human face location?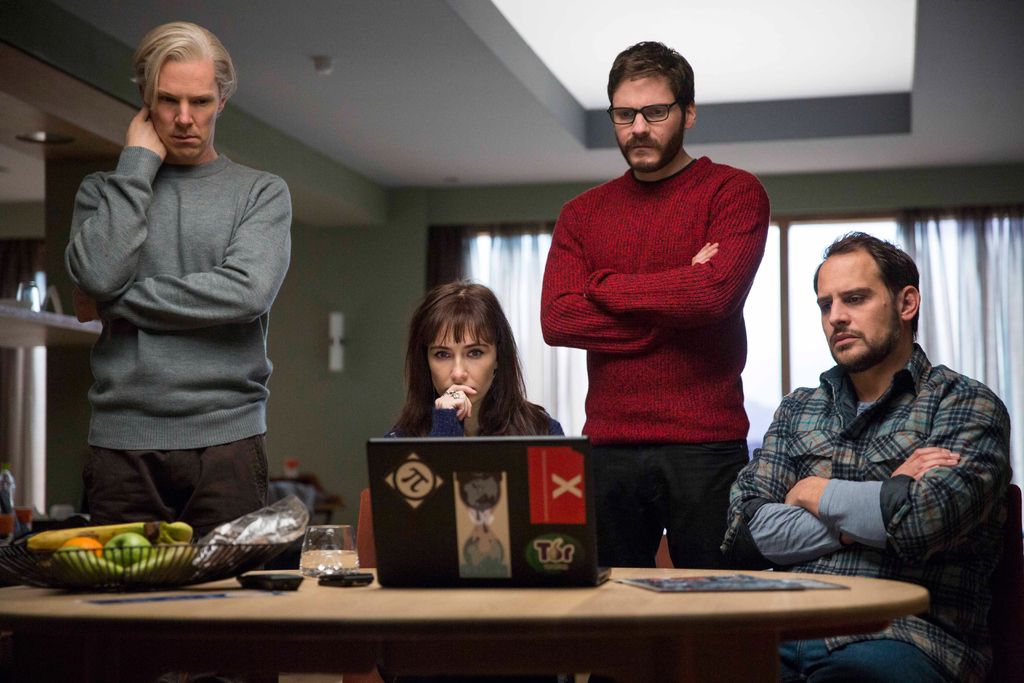
x1=152, y1=56, x2=217, y2=164
